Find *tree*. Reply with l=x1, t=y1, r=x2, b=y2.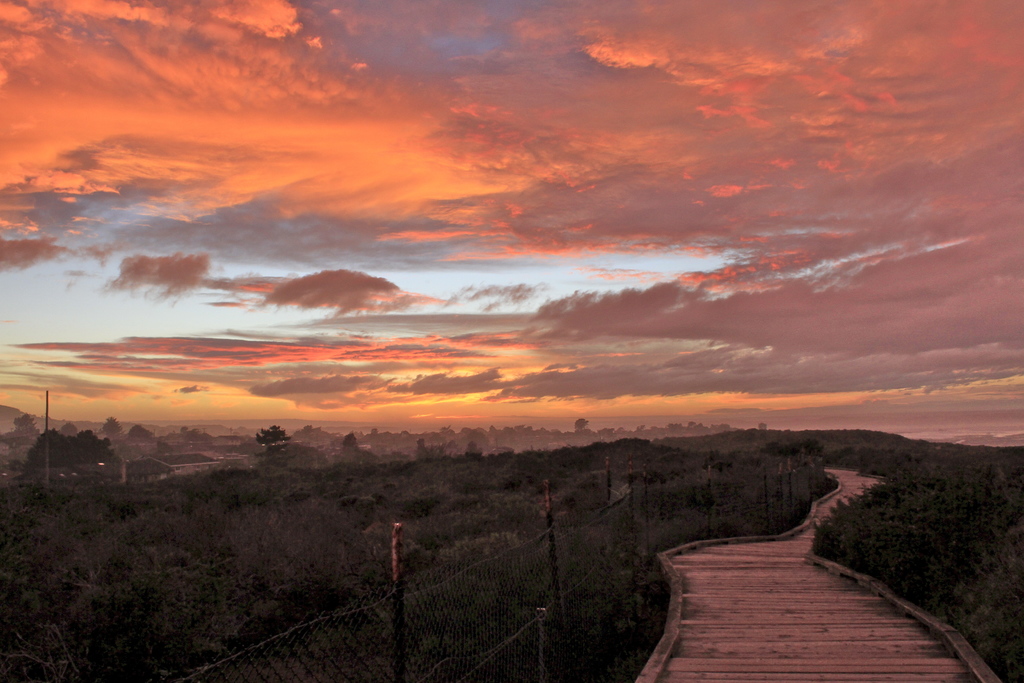
l=99, t=417, r=122, b=434.
